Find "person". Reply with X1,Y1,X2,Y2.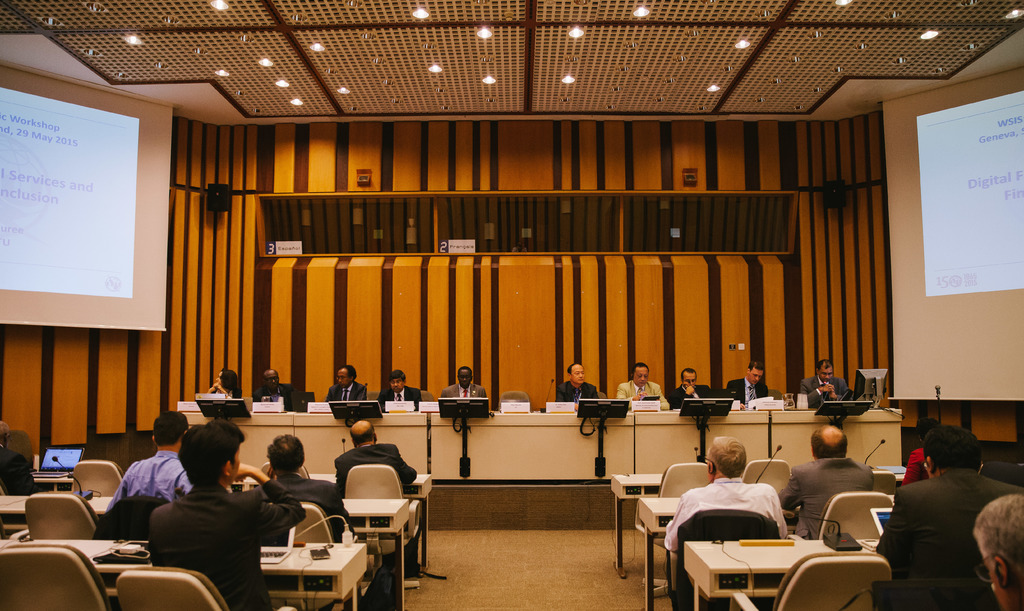
444,365,491,405.
